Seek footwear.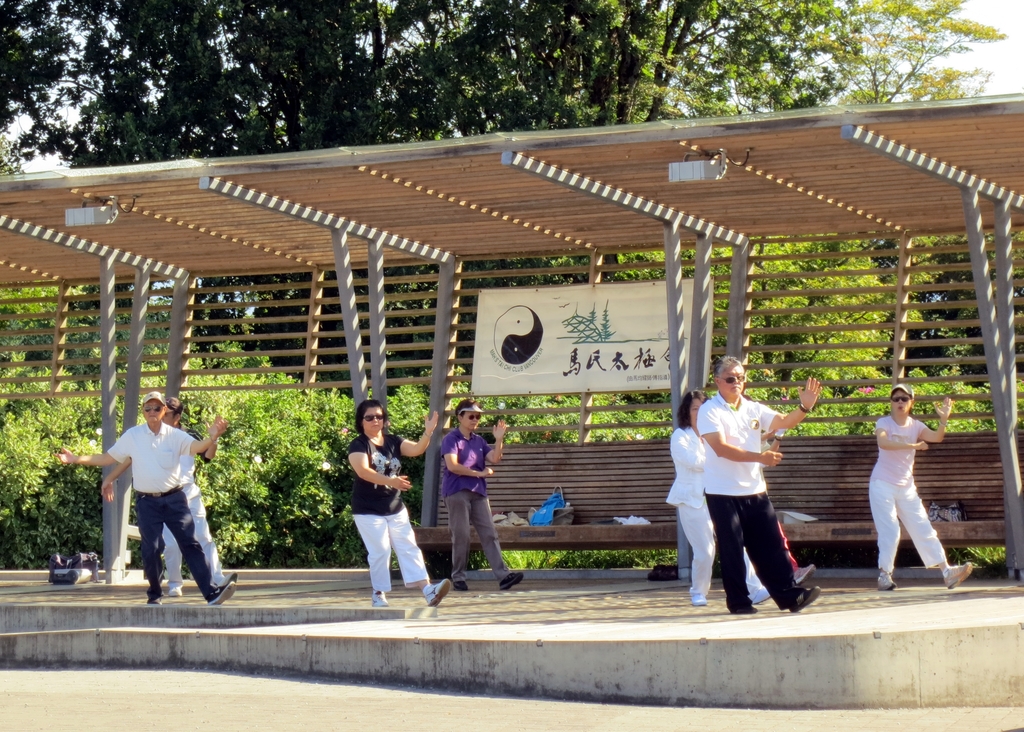
bbox=[791, 582, 819, 611].
